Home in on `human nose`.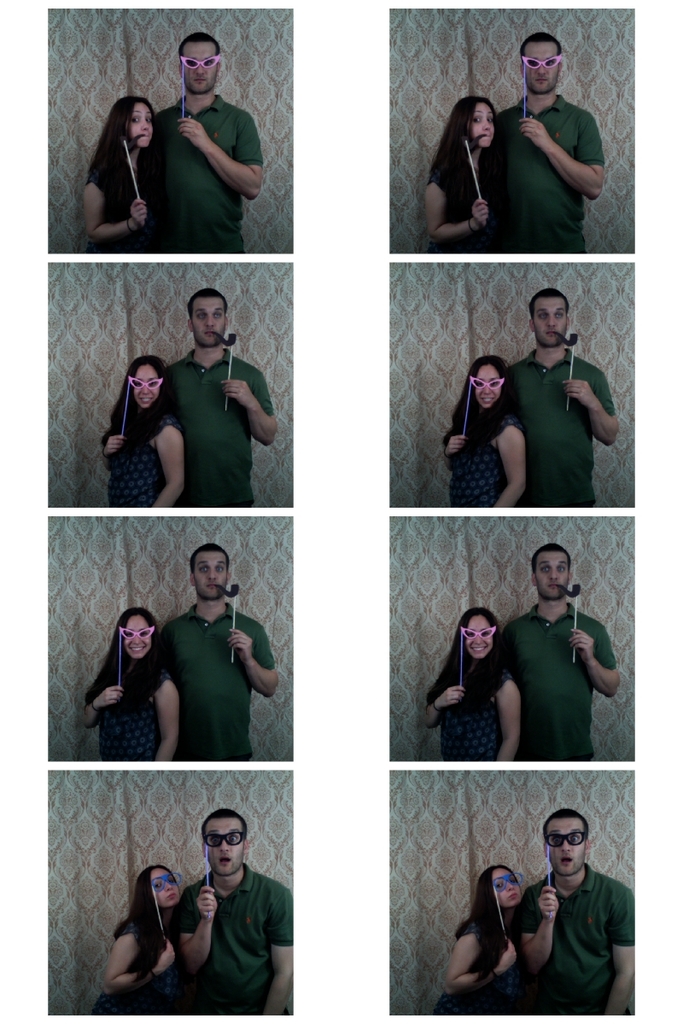
Homed in at box=[143, 119, 150, 131].
